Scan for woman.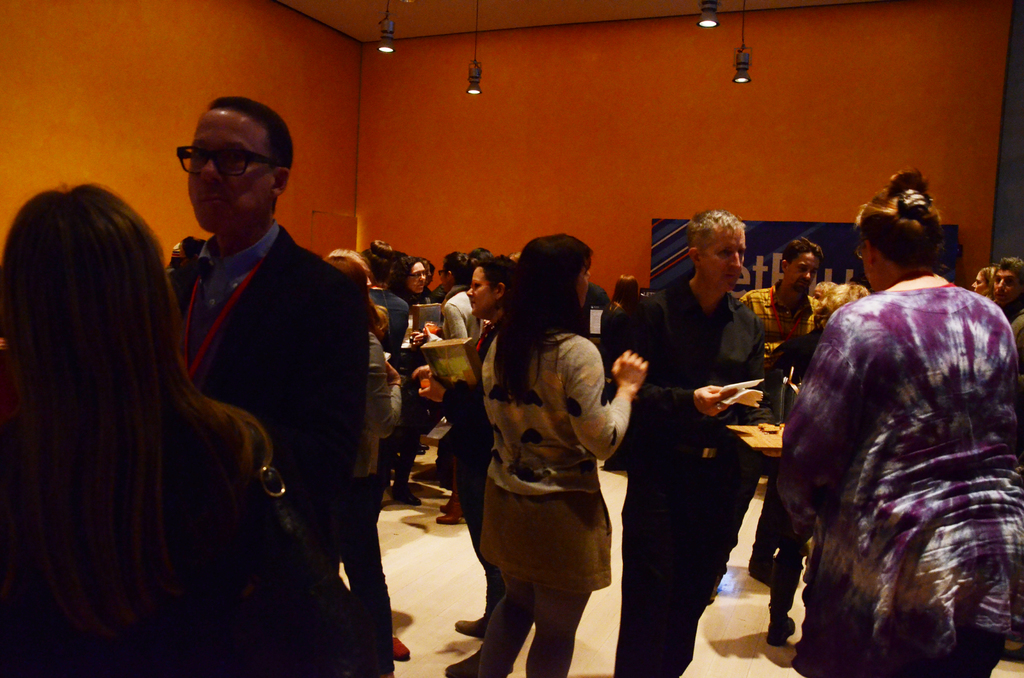
Scan result: <box>0,180,353,677</box>.
